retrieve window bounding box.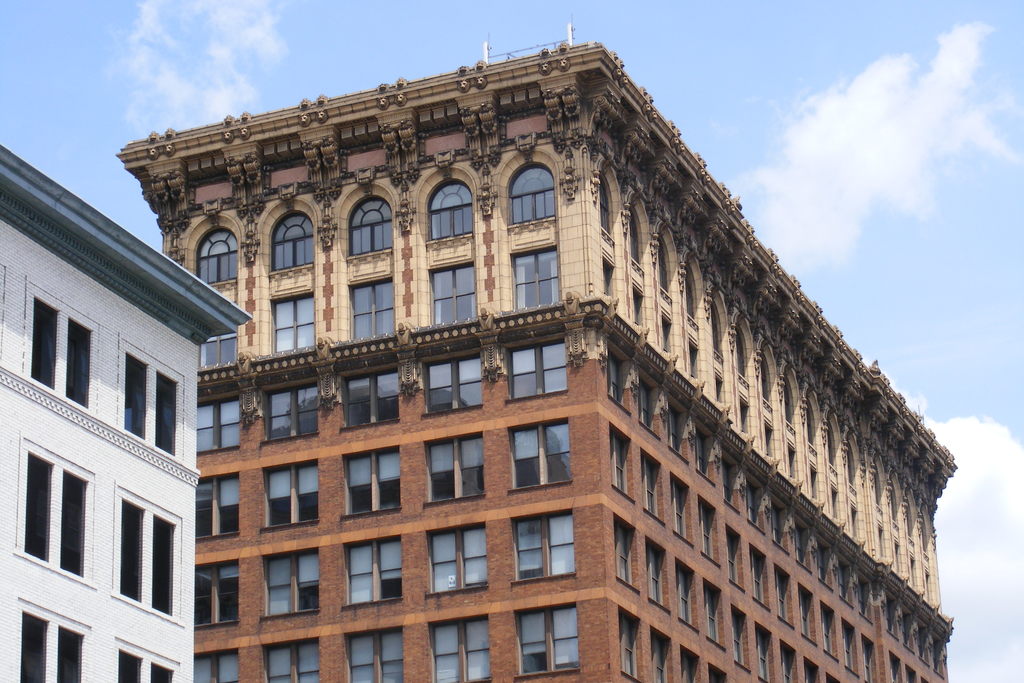
Bounding box: pyautogui.locateOnScreen(705, 582, 726, 646).
